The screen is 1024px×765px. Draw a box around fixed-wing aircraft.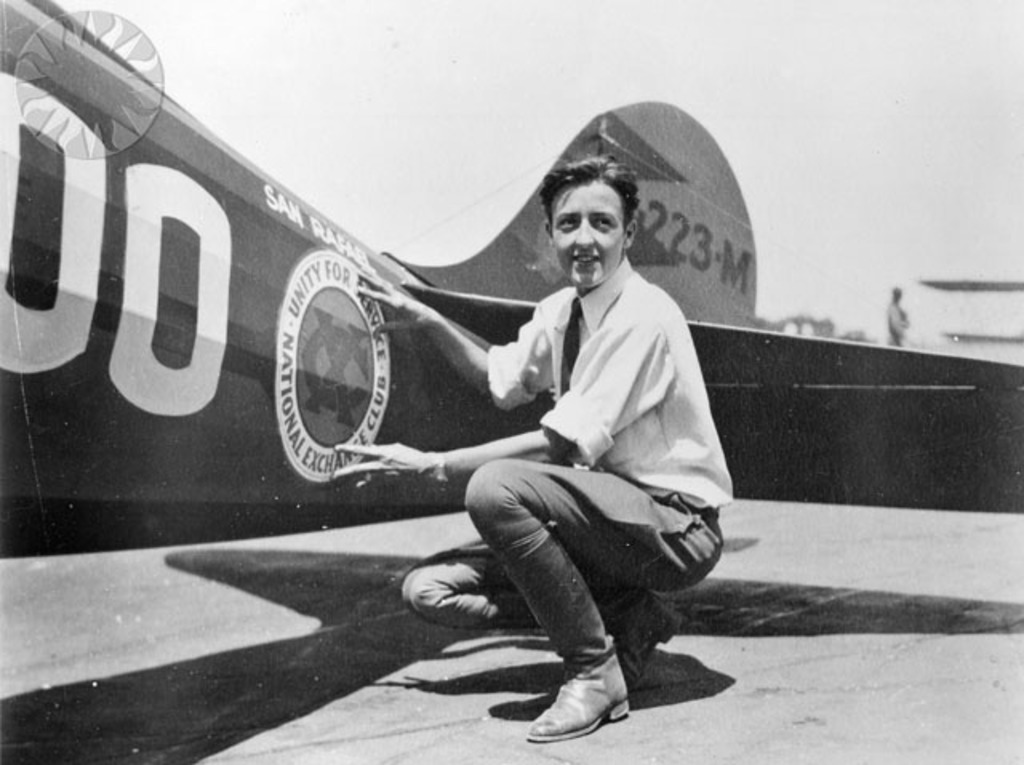
(0, 0, 1022, 562).
